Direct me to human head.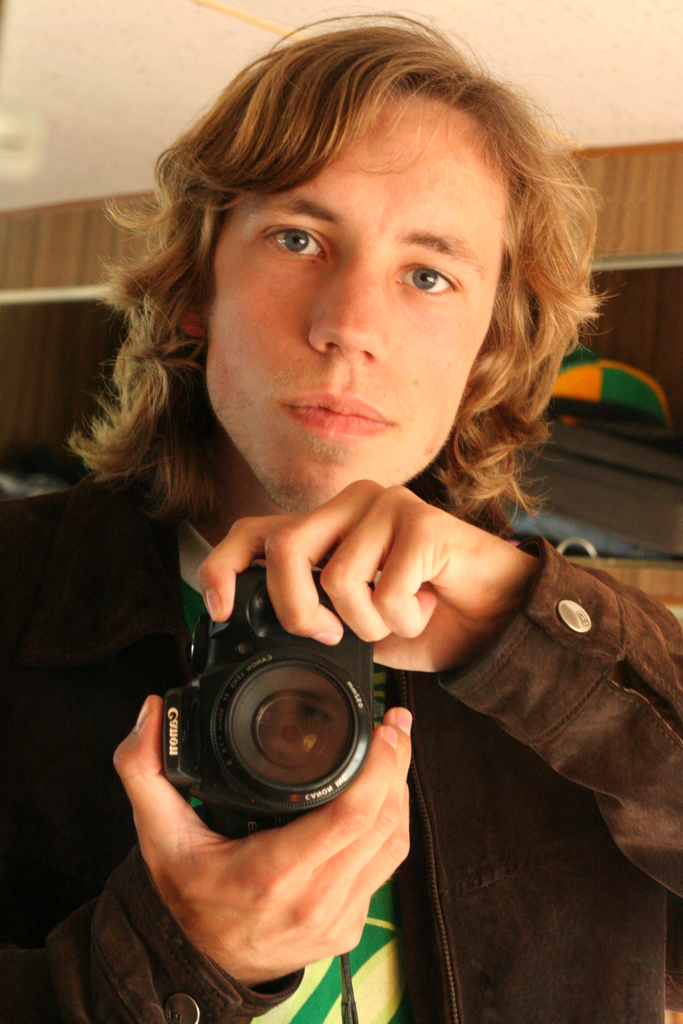
Direction: [x1=162, y1=15, x2=579, y2=518].
